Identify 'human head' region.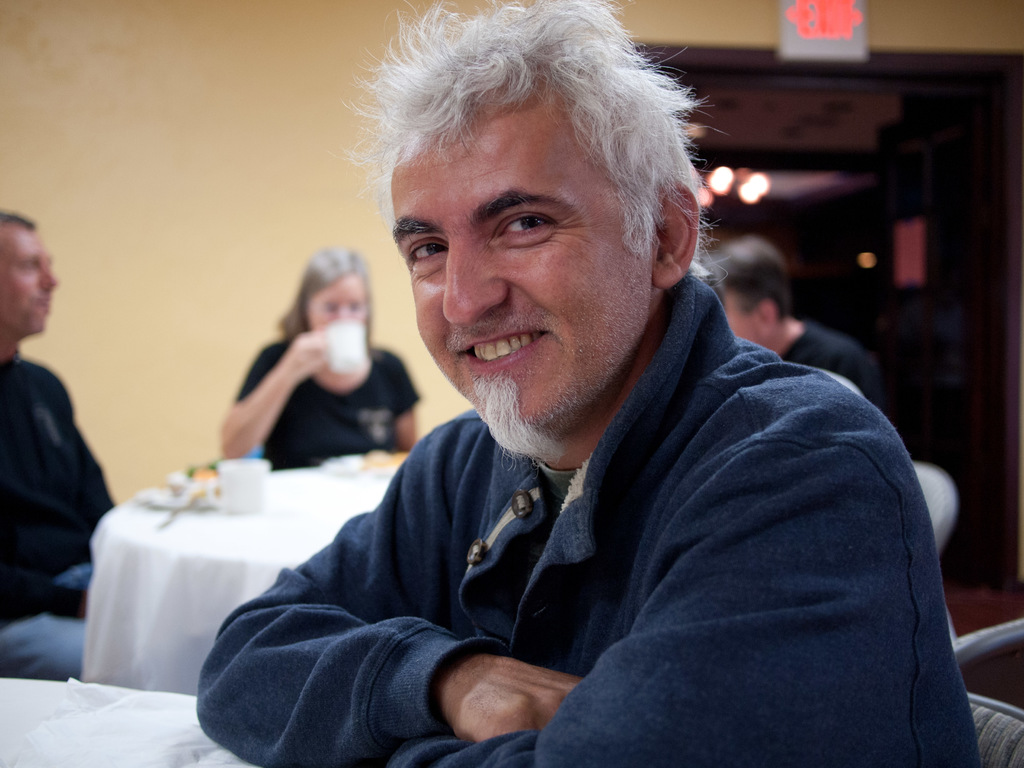
Region: (left=0, top=214, right=65, bottom=335).
